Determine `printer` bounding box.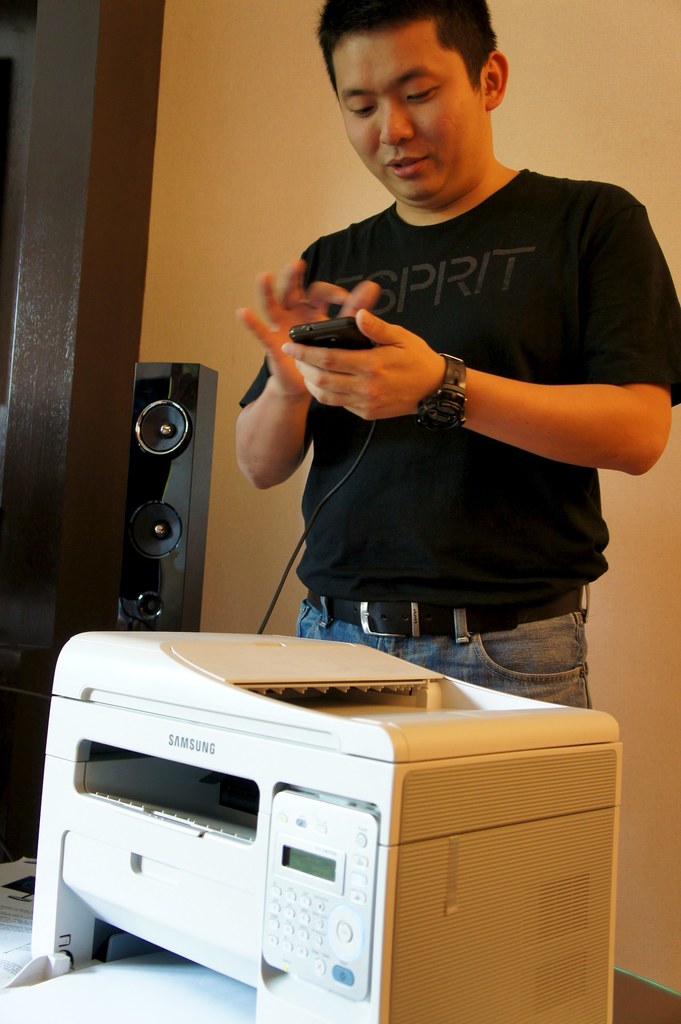
Determined: <region>0, 628, 628, 1023</region>.
